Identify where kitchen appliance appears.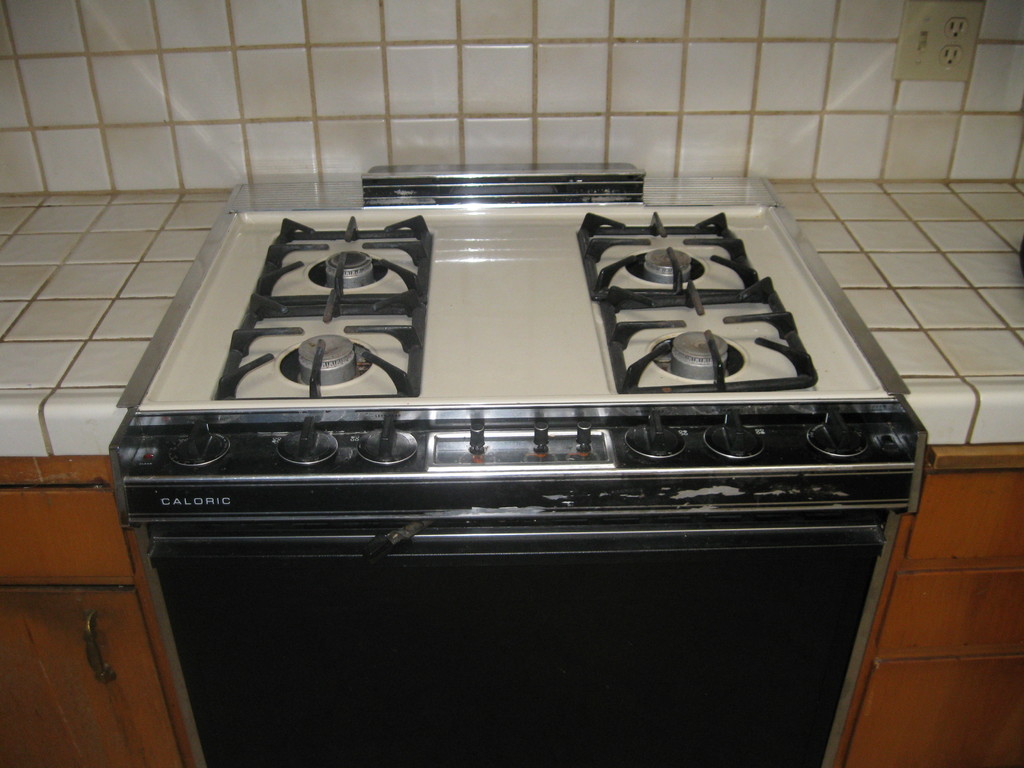
Appears at 104 159 930 766.
